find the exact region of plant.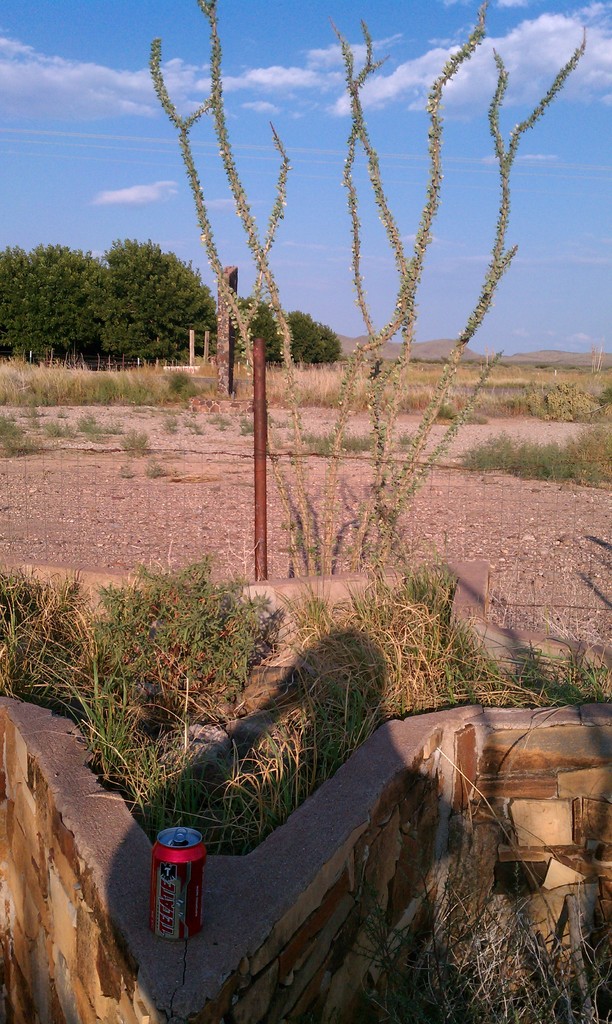
Exact region: {"x1": 524, "y1": 637, "x2": 608, "y2": 698}.
